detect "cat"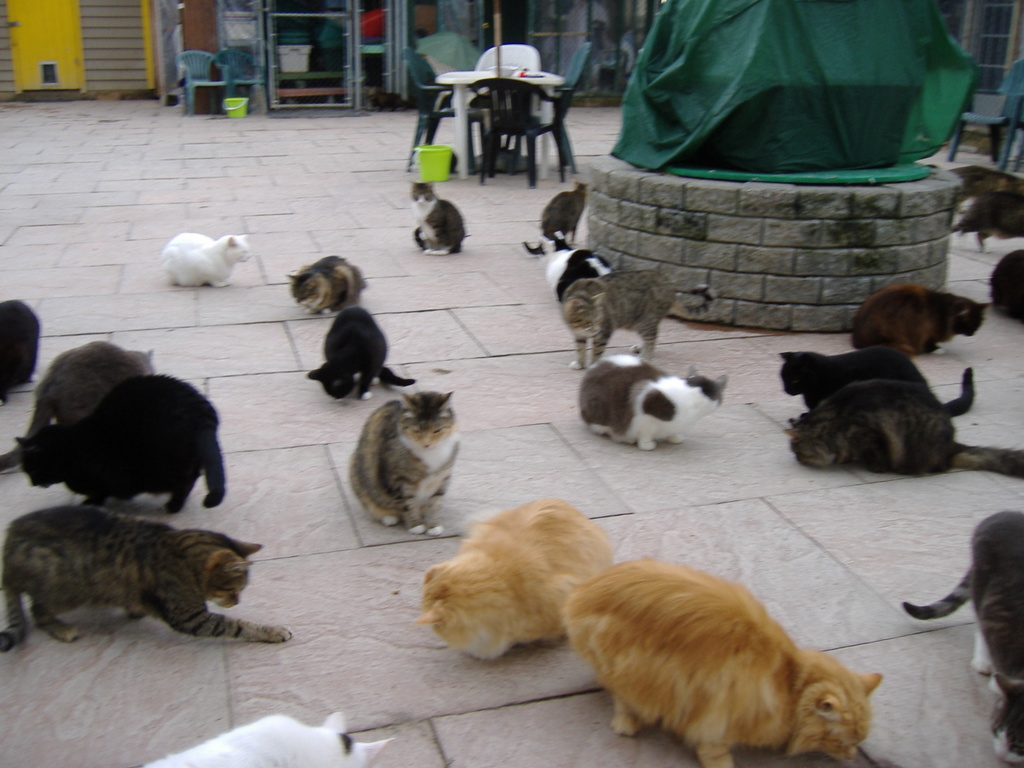
<box>413,497,616,664</box>
